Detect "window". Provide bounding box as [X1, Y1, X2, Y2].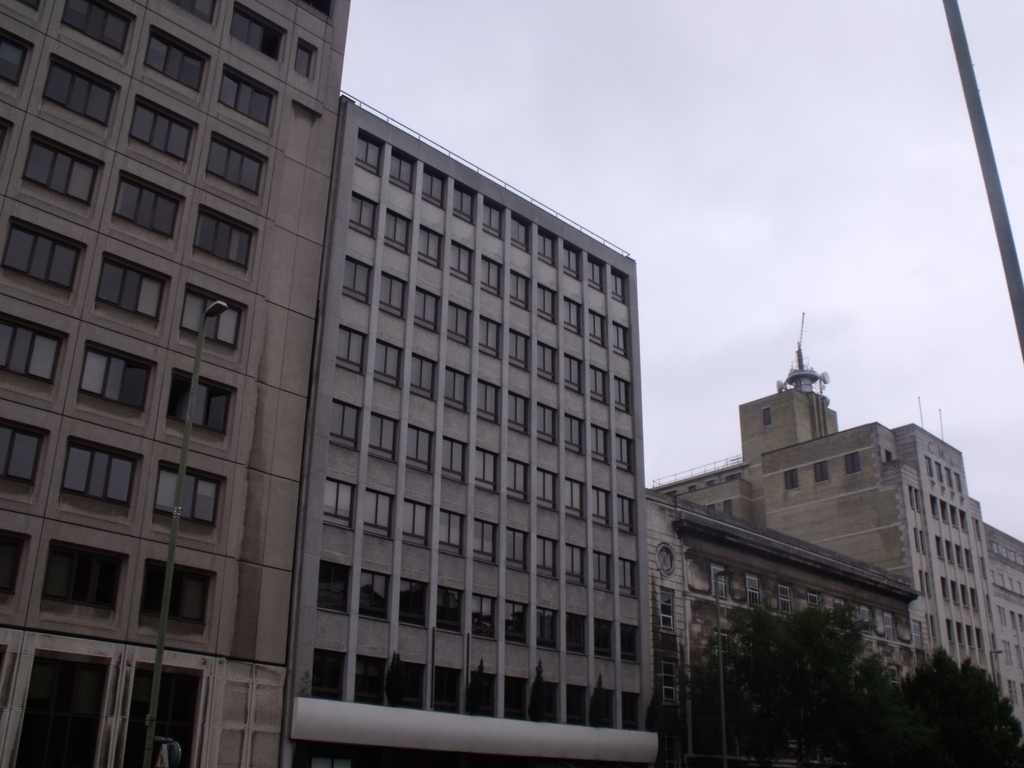
[305, 0, 335, 16].
